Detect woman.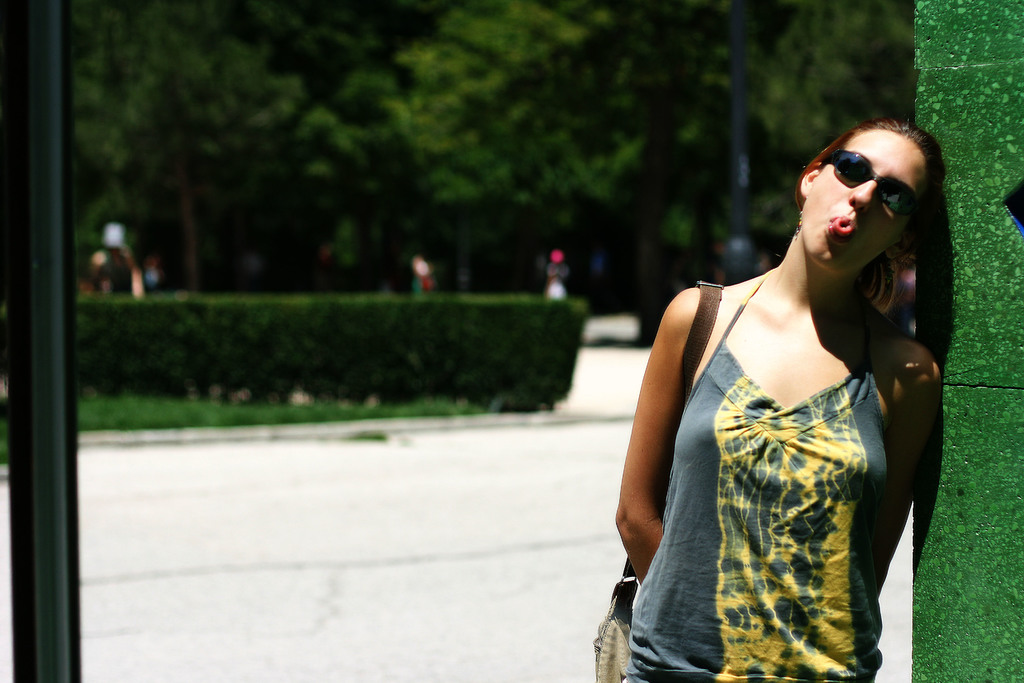
Detected at [x1=597, y1=100, x2=957, y2=666].
